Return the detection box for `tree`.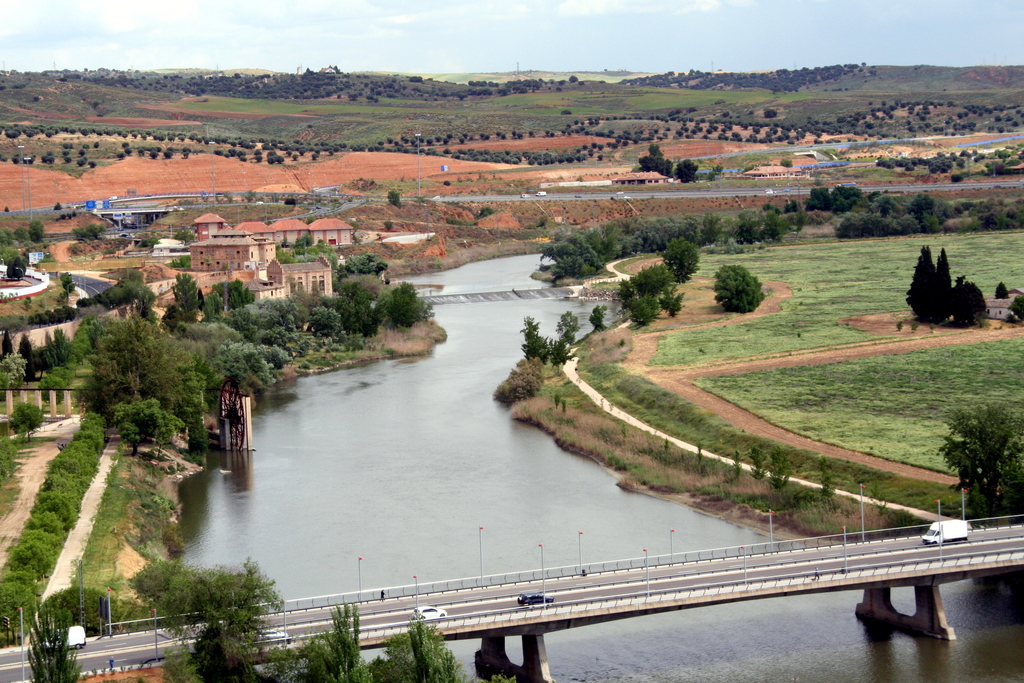
region(202, 335, 273, 392).
